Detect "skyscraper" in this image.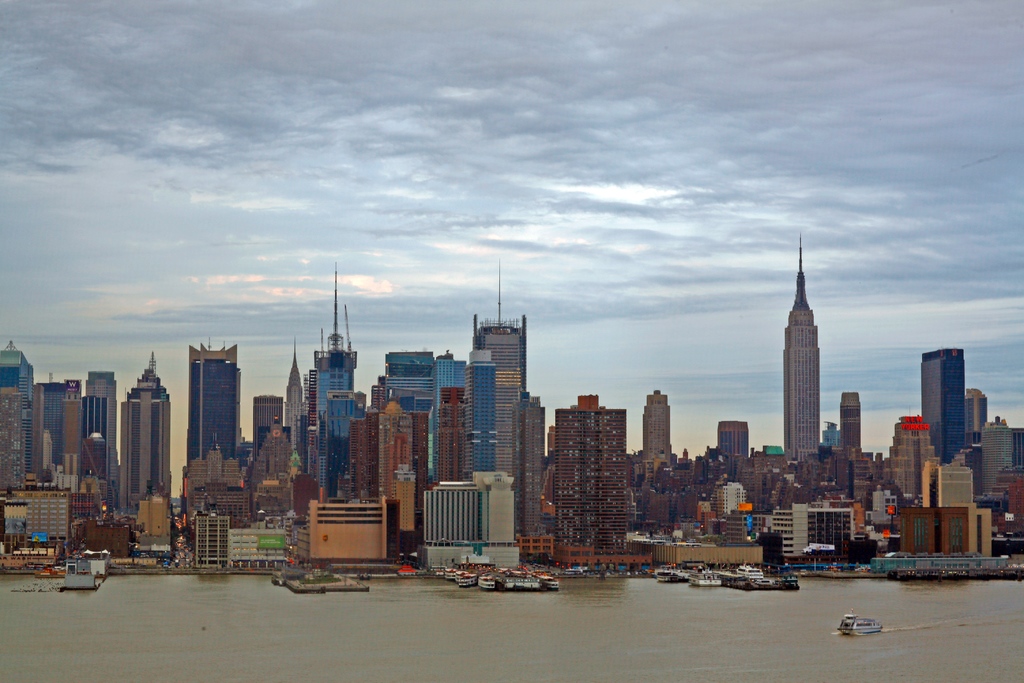
Detection: bbox(345, 422, 366, 504).
